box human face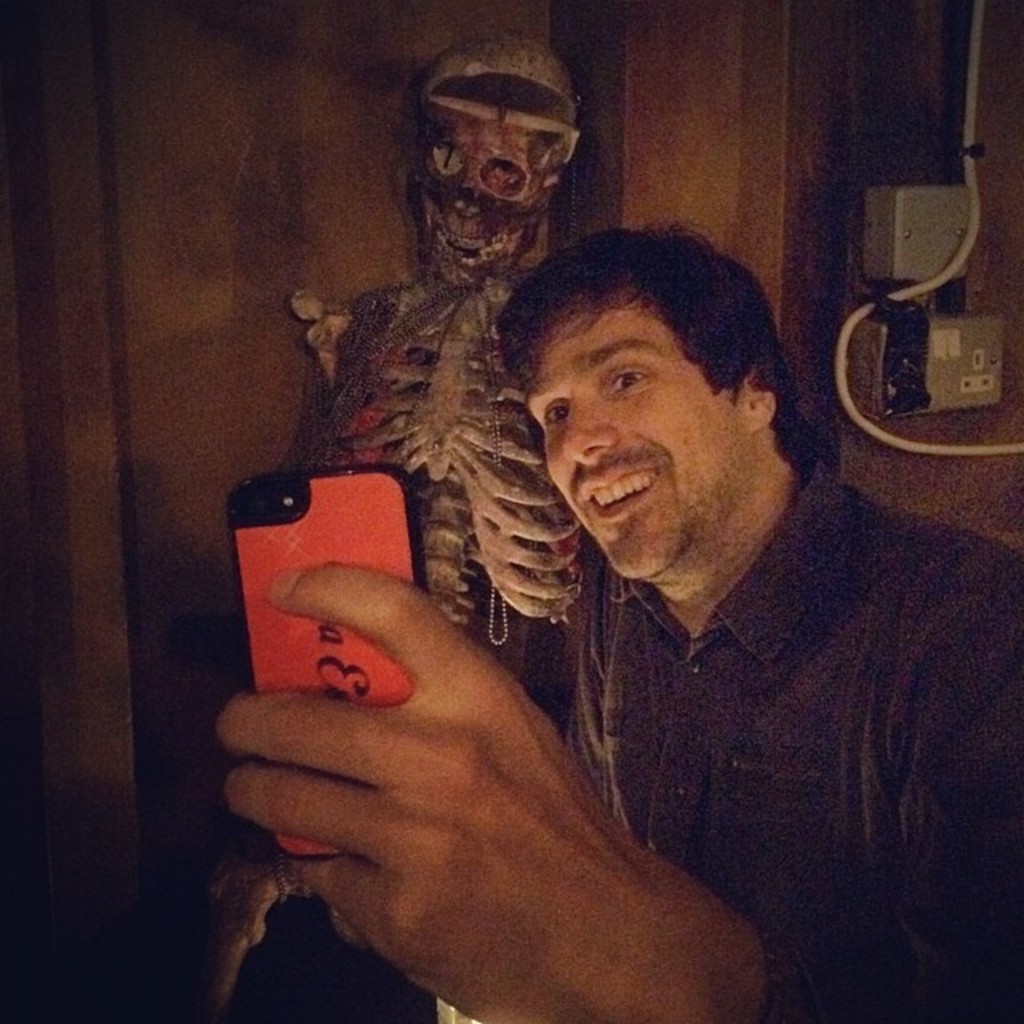
x1=520, y1=306, x2=747, y2=589
